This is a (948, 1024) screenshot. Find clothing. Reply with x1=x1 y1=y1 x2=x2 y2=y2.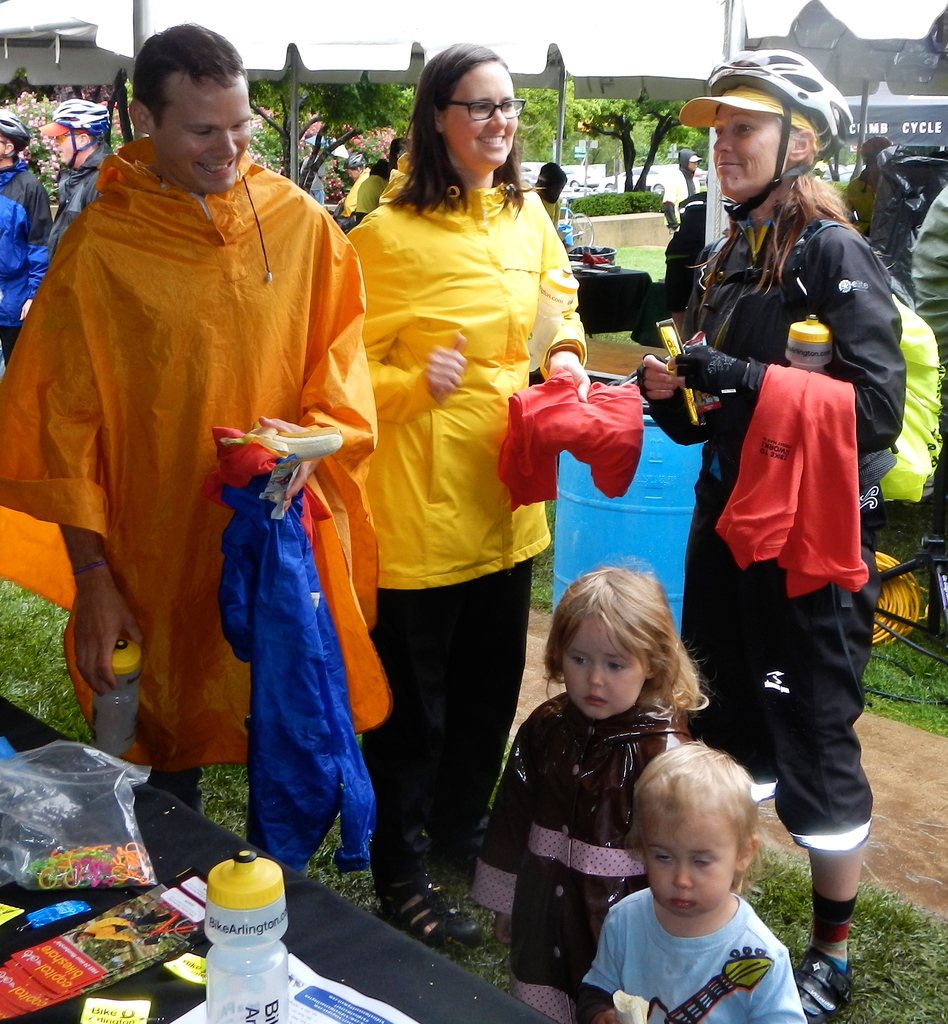
x1=346 y1=151 x2=582 y2=889.
